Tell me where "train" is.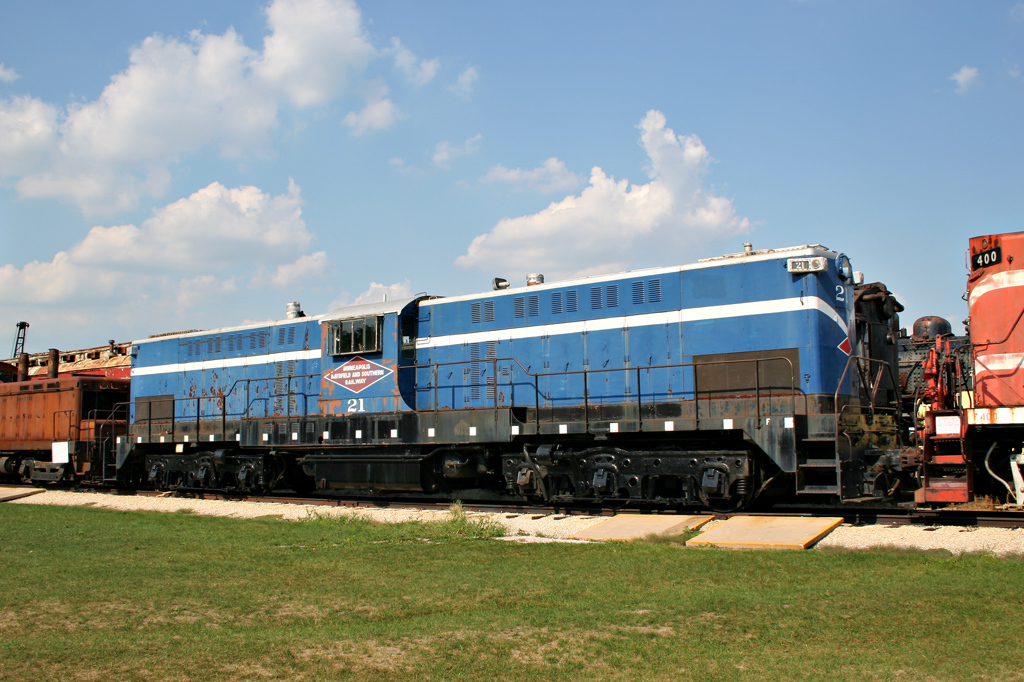
"train" is at locate(0, 234, 1023, 517).
